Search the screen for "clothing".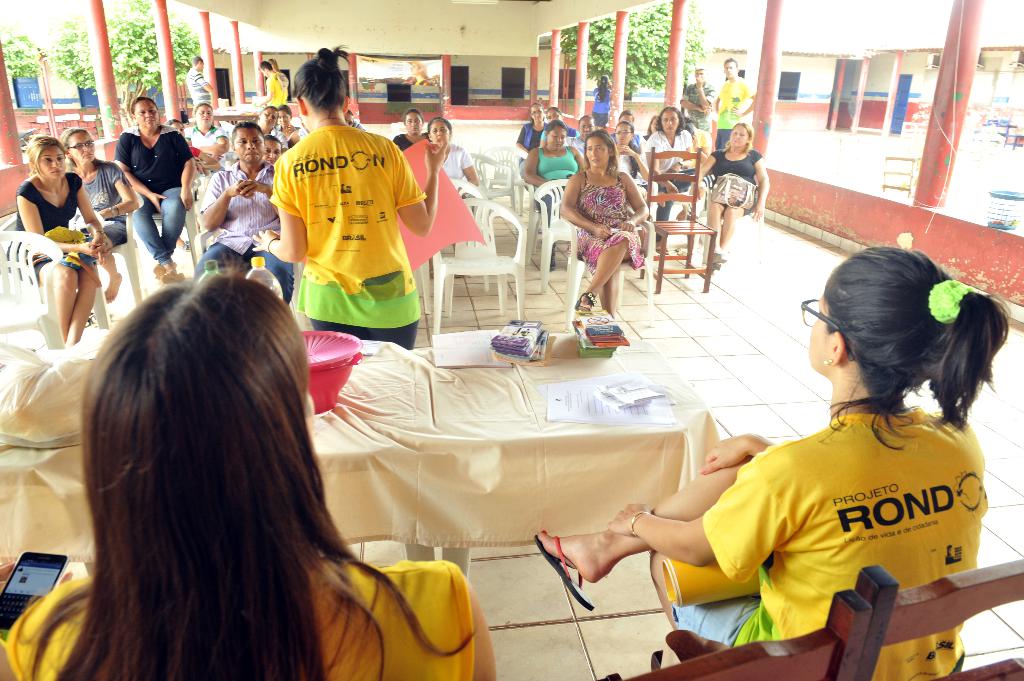
Found at <region>109, 120, 193, 262</region>.
